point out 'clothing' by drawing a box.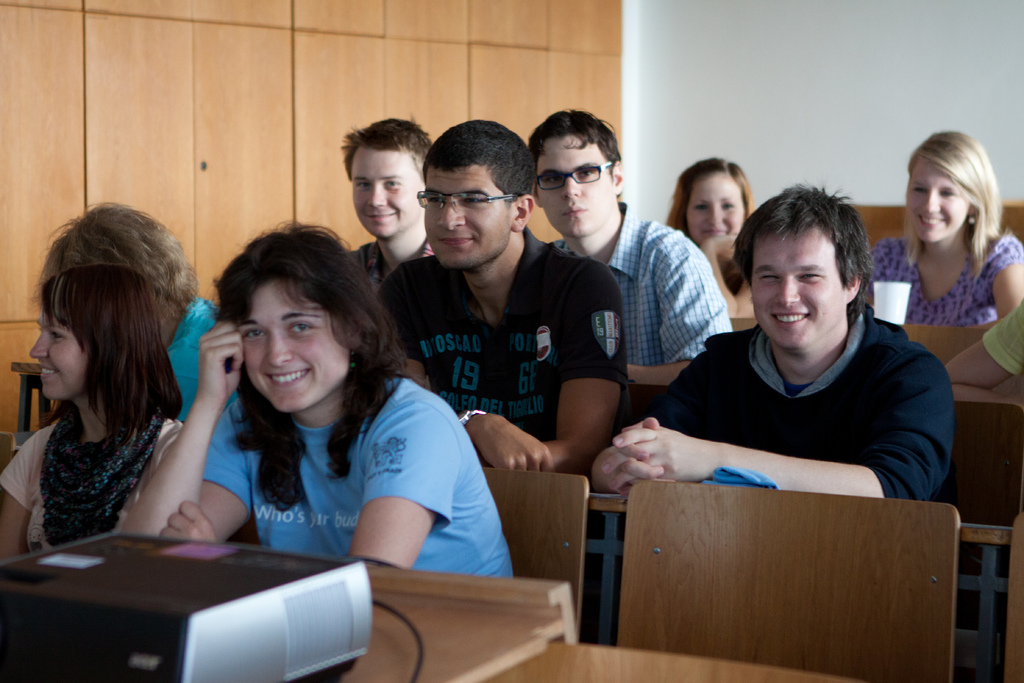
crop(869, 229, 1023, 327).
